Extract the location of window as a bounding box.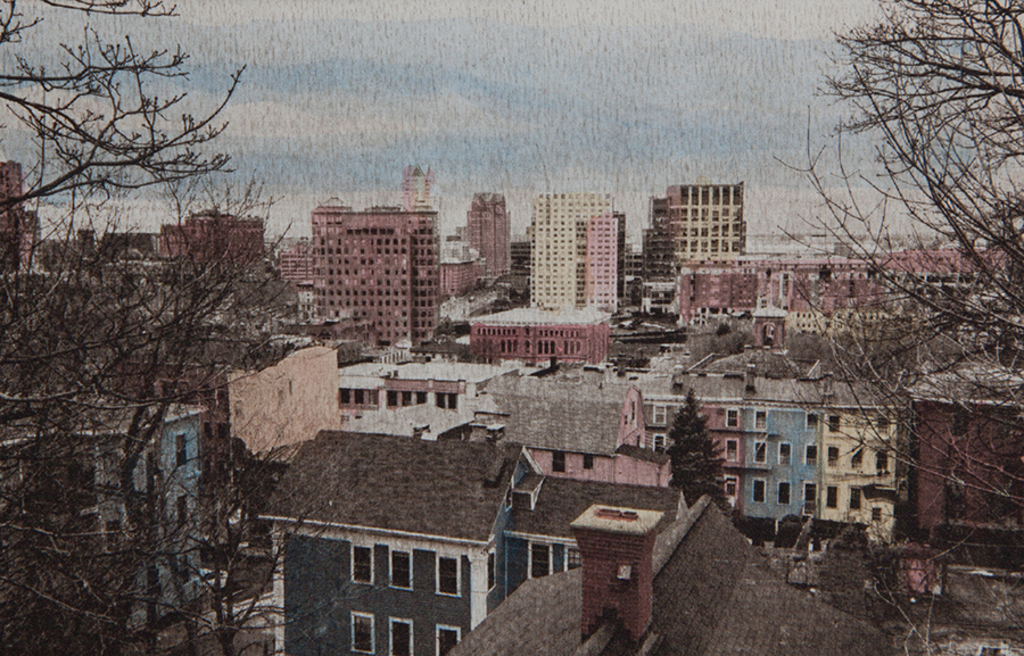
[x1=753, y1=478, x2=769, y2=507].
